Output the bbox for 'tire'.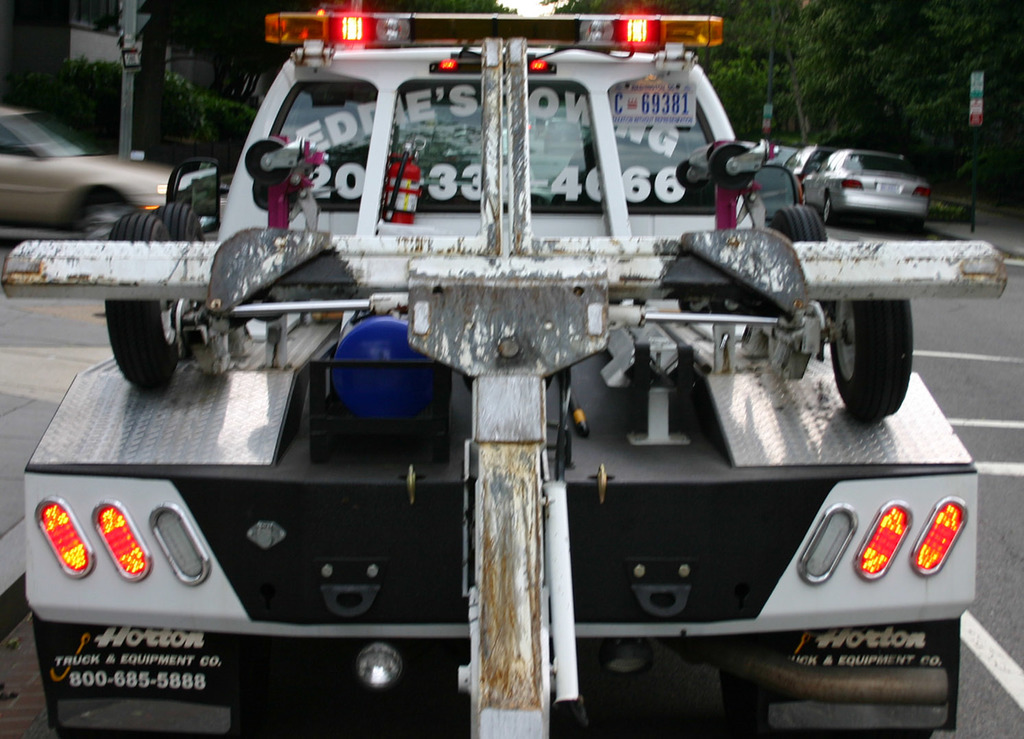
[x1=906, y1=217, x2=925, y2=234].
